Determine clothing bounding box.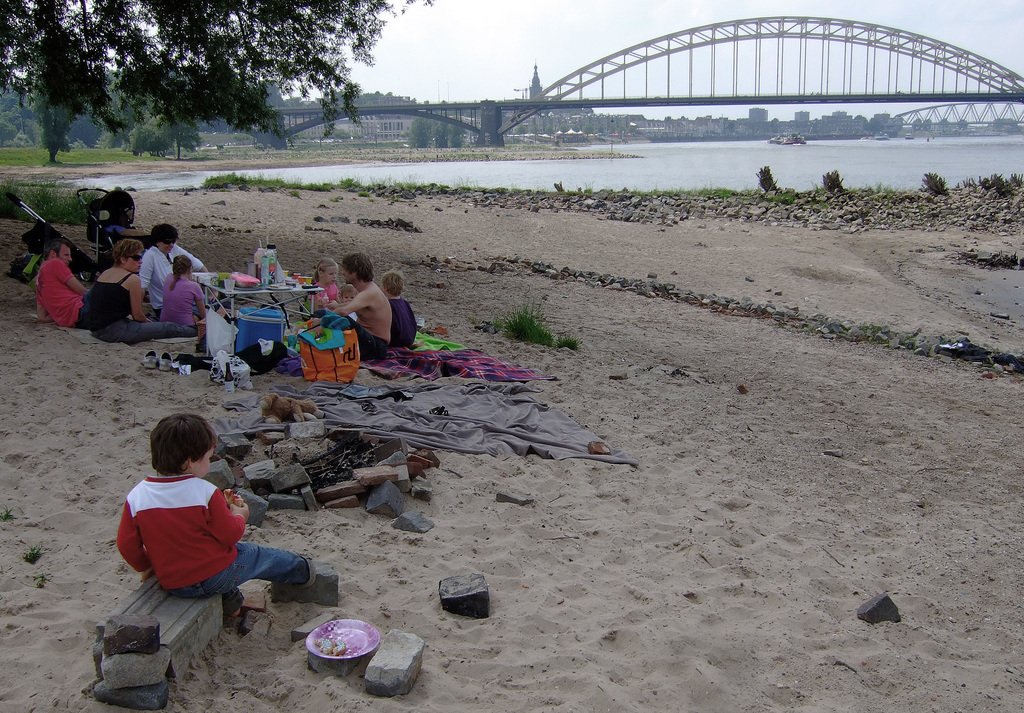
Determined: pyautogui.locateOnScreen(295, 325, 349, 351).
